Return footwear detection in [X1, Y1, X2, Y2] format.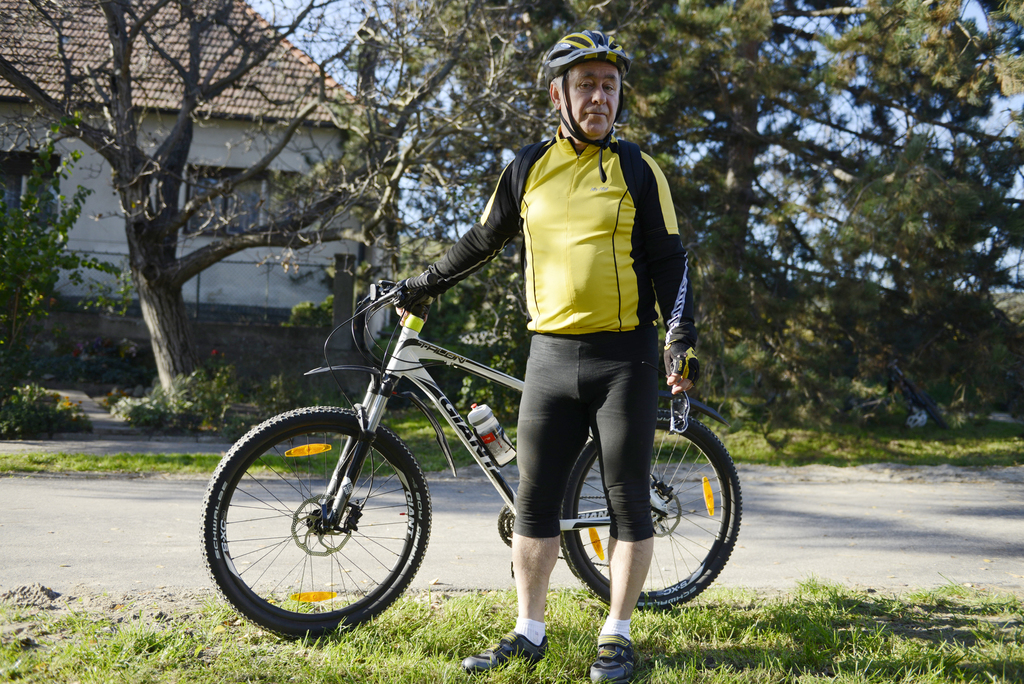
[460, 628, 550, 670].
